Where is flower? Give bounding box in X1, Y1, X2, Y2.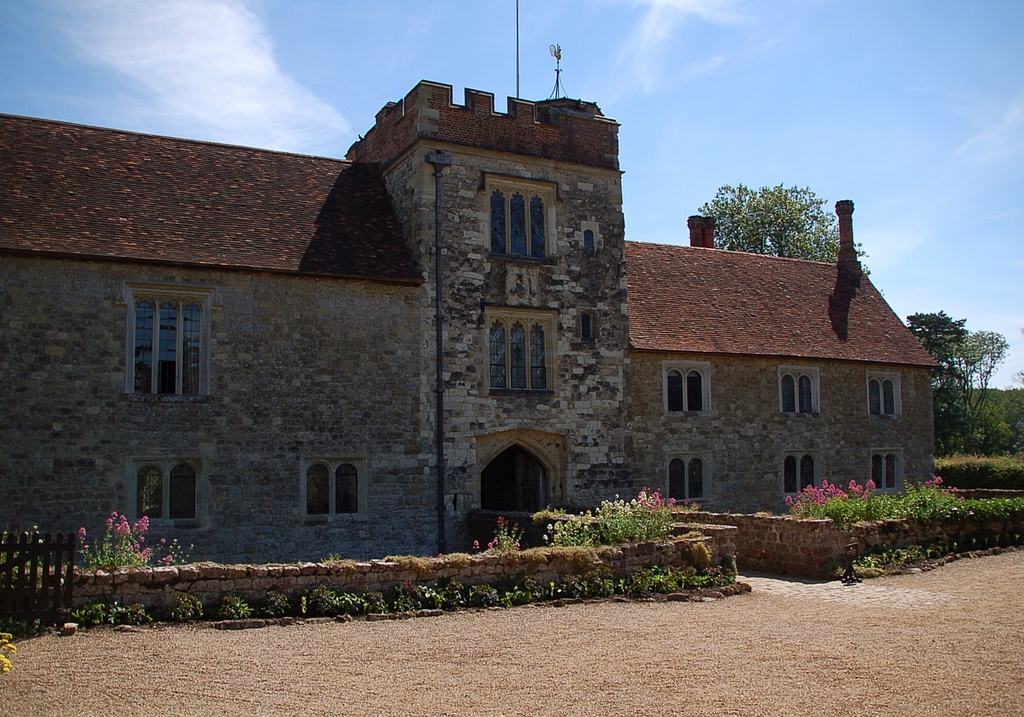
77, 525, 86, 540.
